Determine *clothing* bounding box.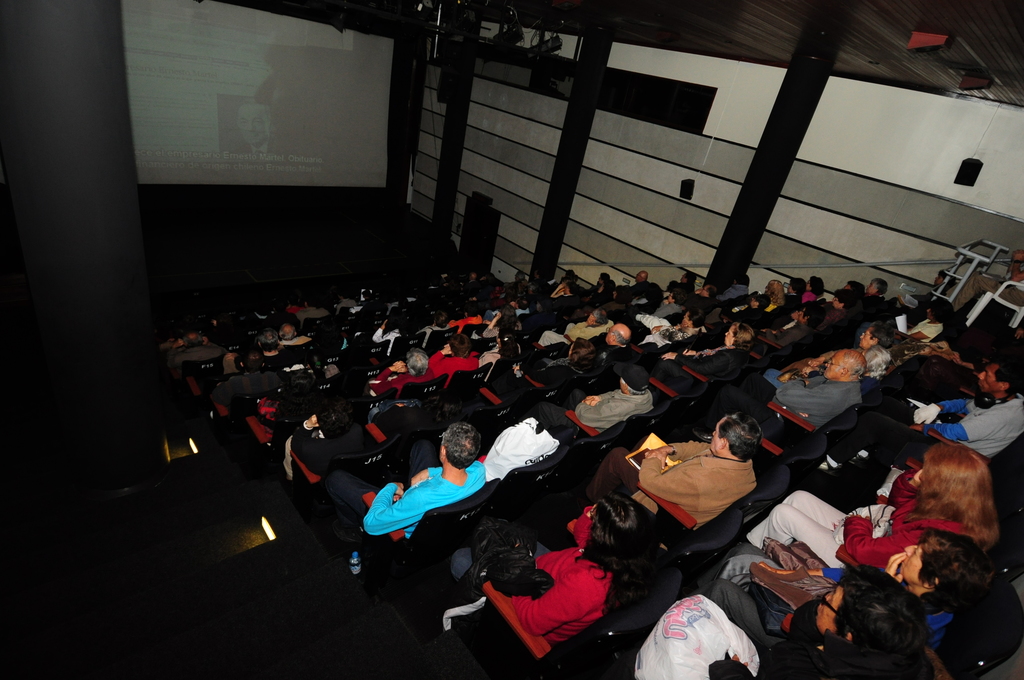
Determined: region(587, 287, 607, 312).
